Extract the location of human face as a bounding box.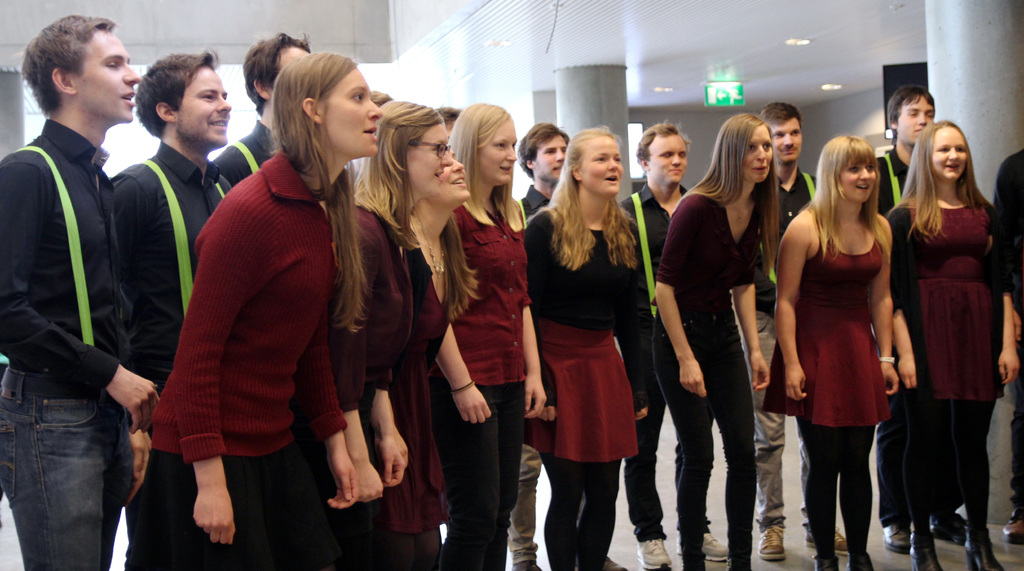
<box>574,134,618,198</box>.
